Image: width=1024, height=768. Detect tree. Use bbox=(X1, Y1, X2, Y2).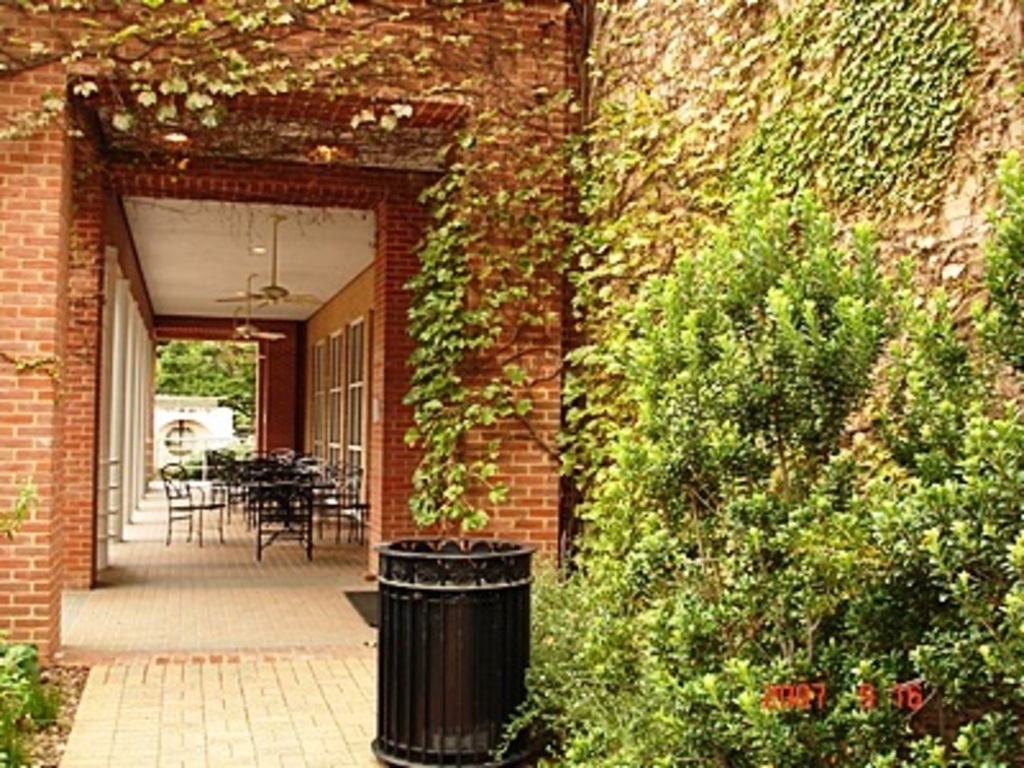
bbox=(151, 340, 261, 430).
